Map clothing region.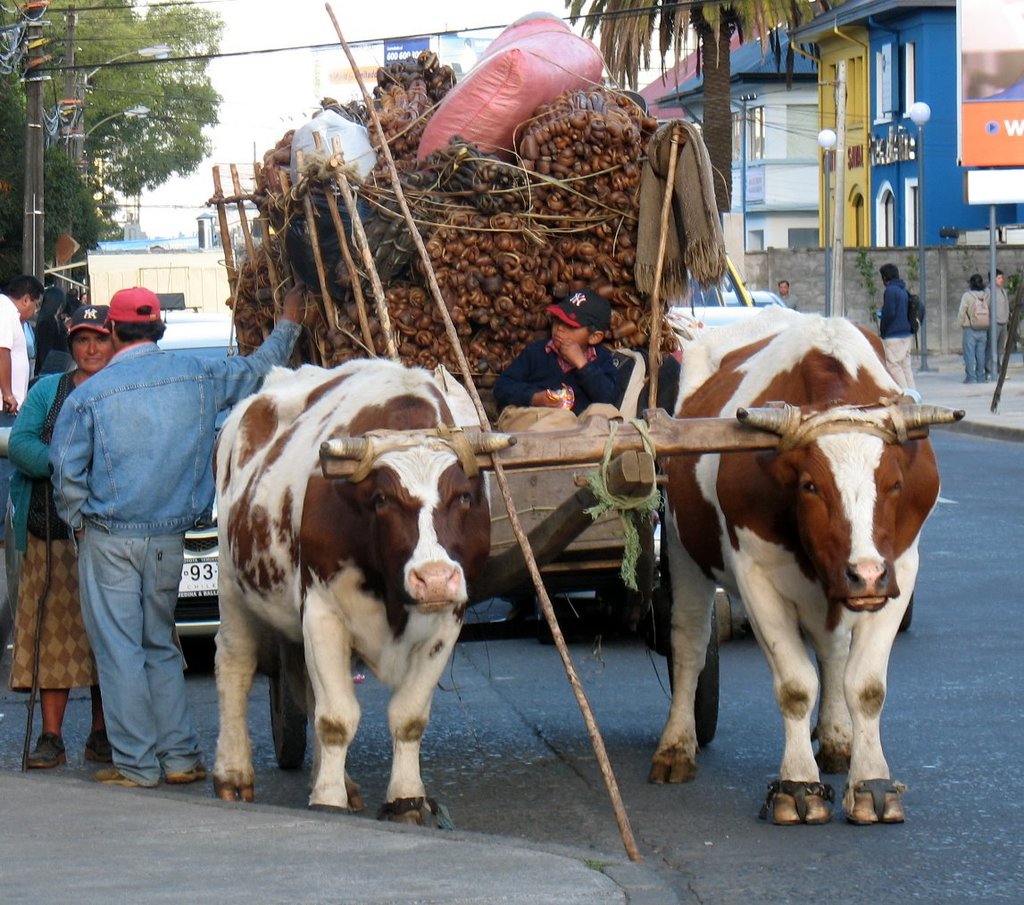
Mapped to <bbox>779, 293, 803, 310</bbox>.
